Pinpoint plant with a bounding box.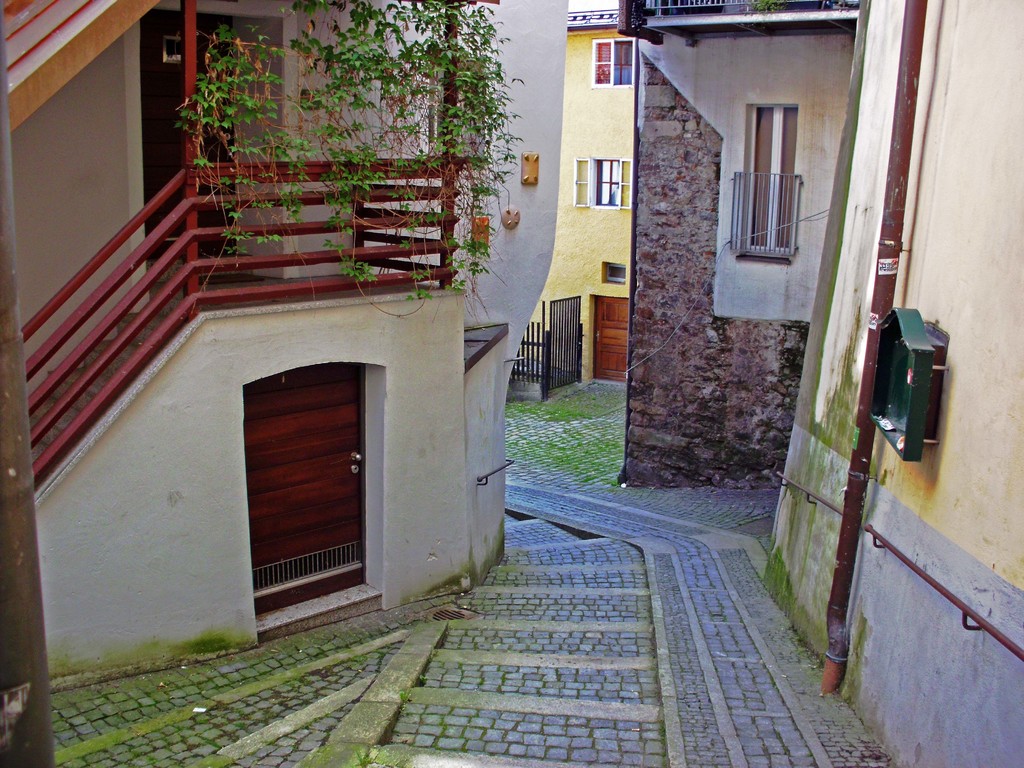
<bbox>280, 673, 310, 692</bbox>.
